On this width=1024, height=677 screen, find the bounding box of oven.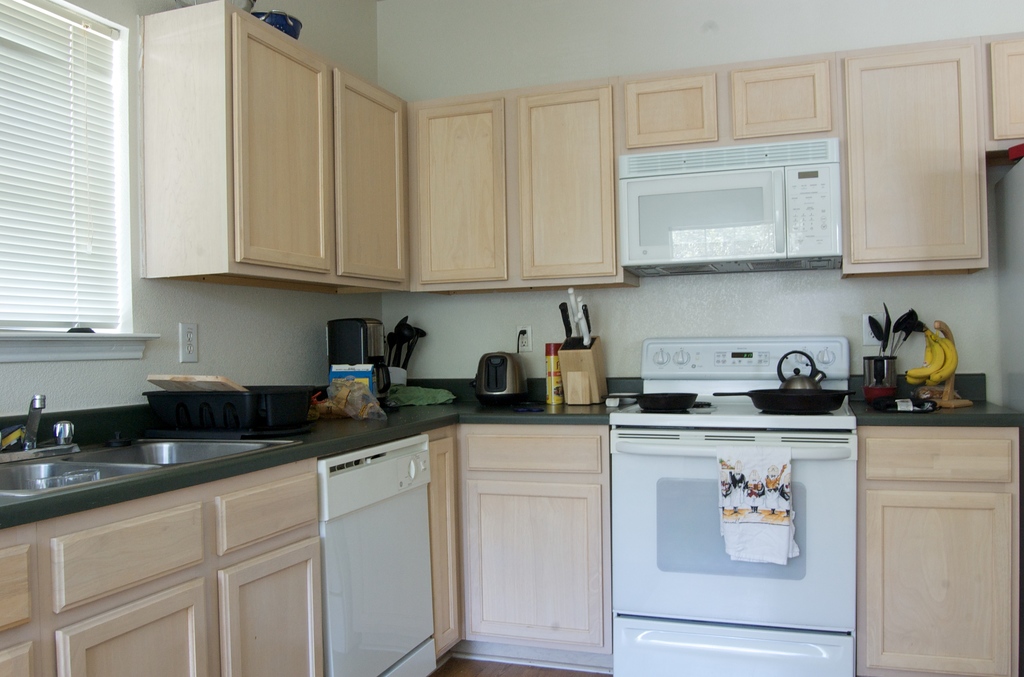
Bounding box: (left=610, top=418, right=854, bottom=628).
